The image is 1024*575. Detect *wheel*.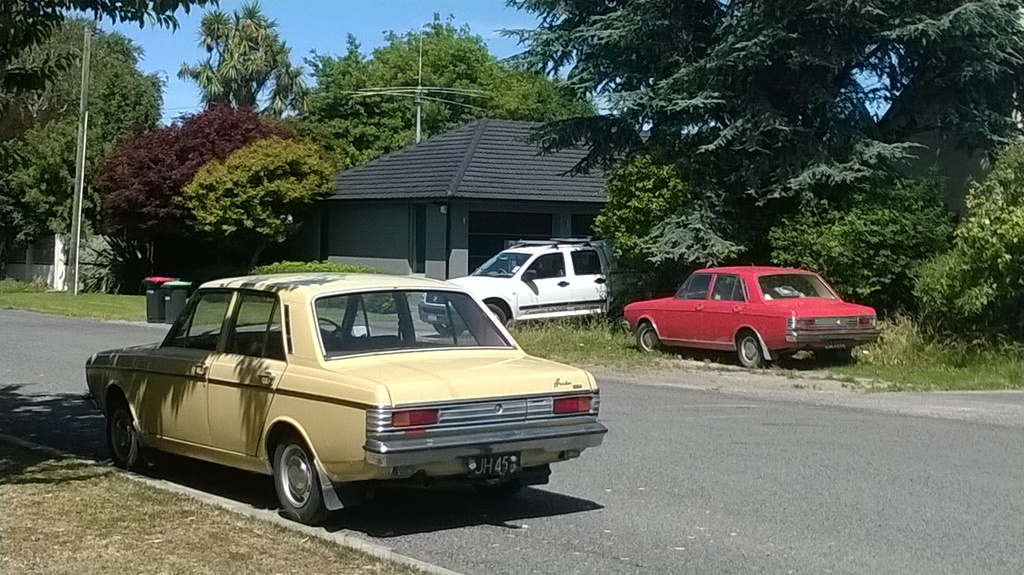
Detection: pyautogui.locateOnScreen(255, 434, 319, 516).
